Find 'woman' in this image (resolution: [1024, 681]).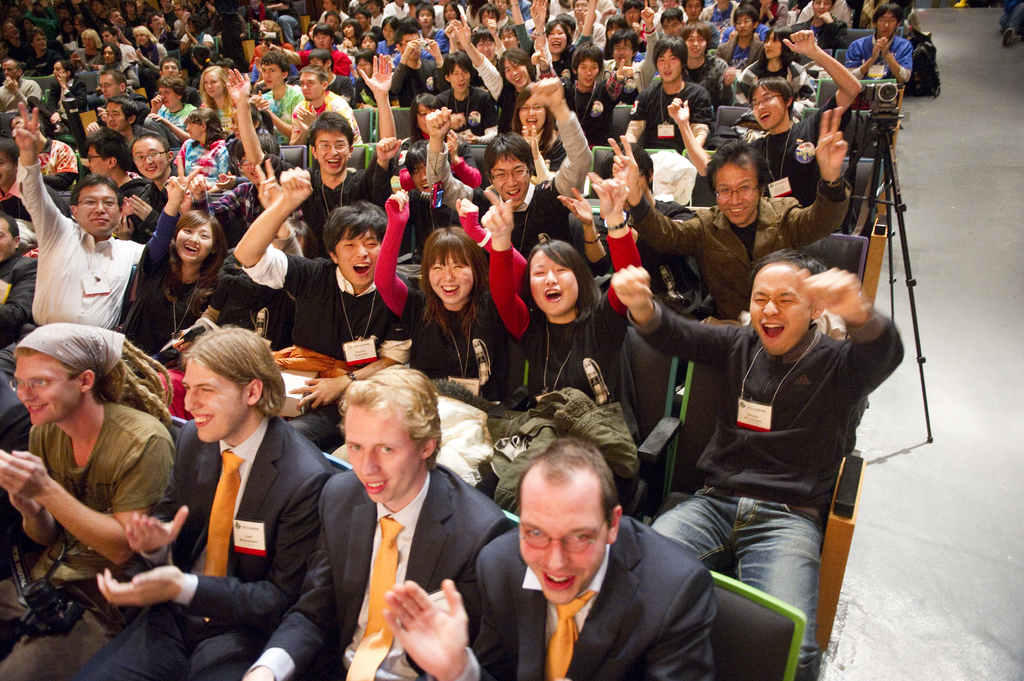
bbox=[508, 0, 600, 81].
